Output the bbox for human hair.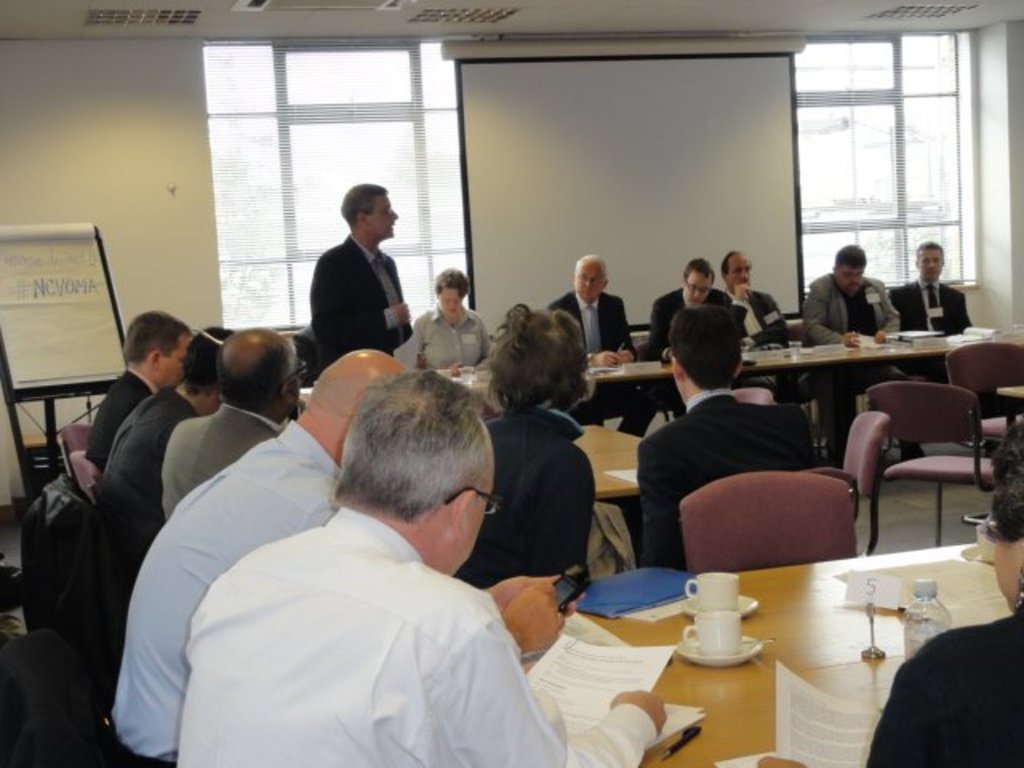
rect(664, 293, 746, 389).
